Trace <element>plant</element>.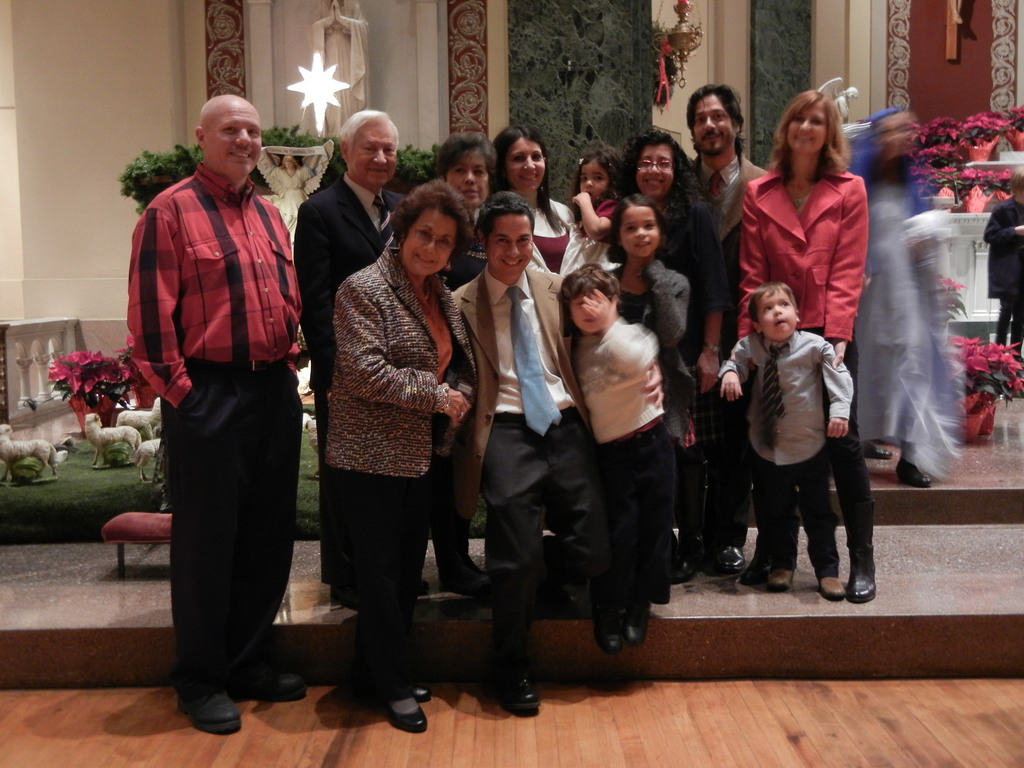
Traced to select_region(950, 337, 1023, 433).
